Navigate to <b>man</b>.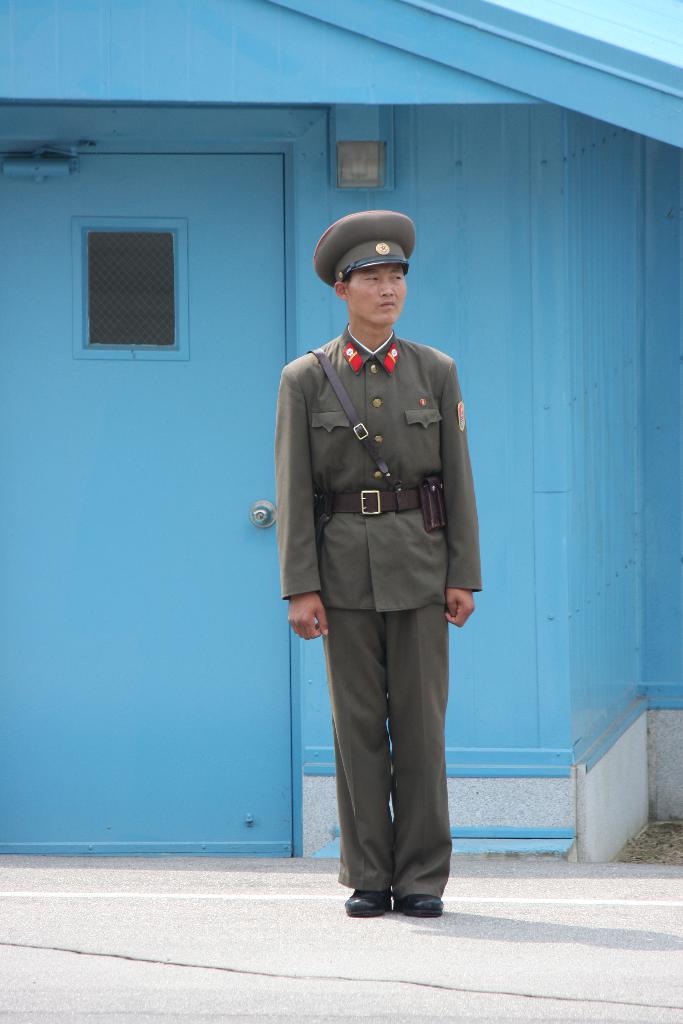
Navigation target: BBox(270, 179, 486, 921).
